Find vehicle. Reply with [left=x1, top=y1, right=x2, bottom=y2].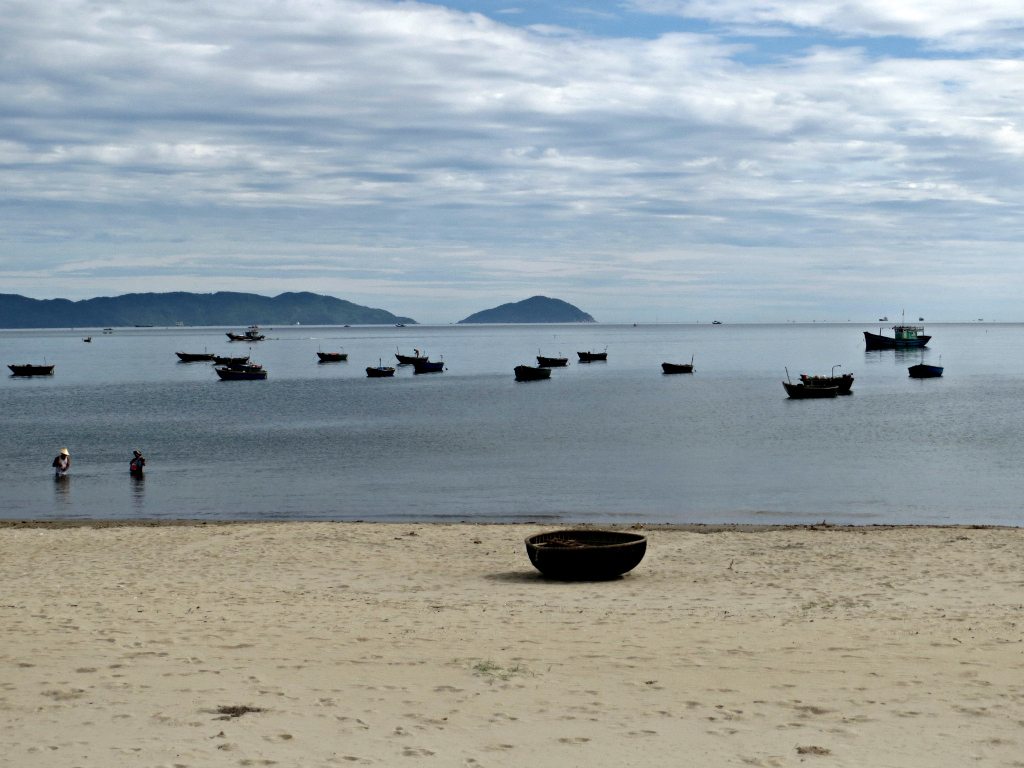
[left=319, top=350, right=353, bottom=366].
